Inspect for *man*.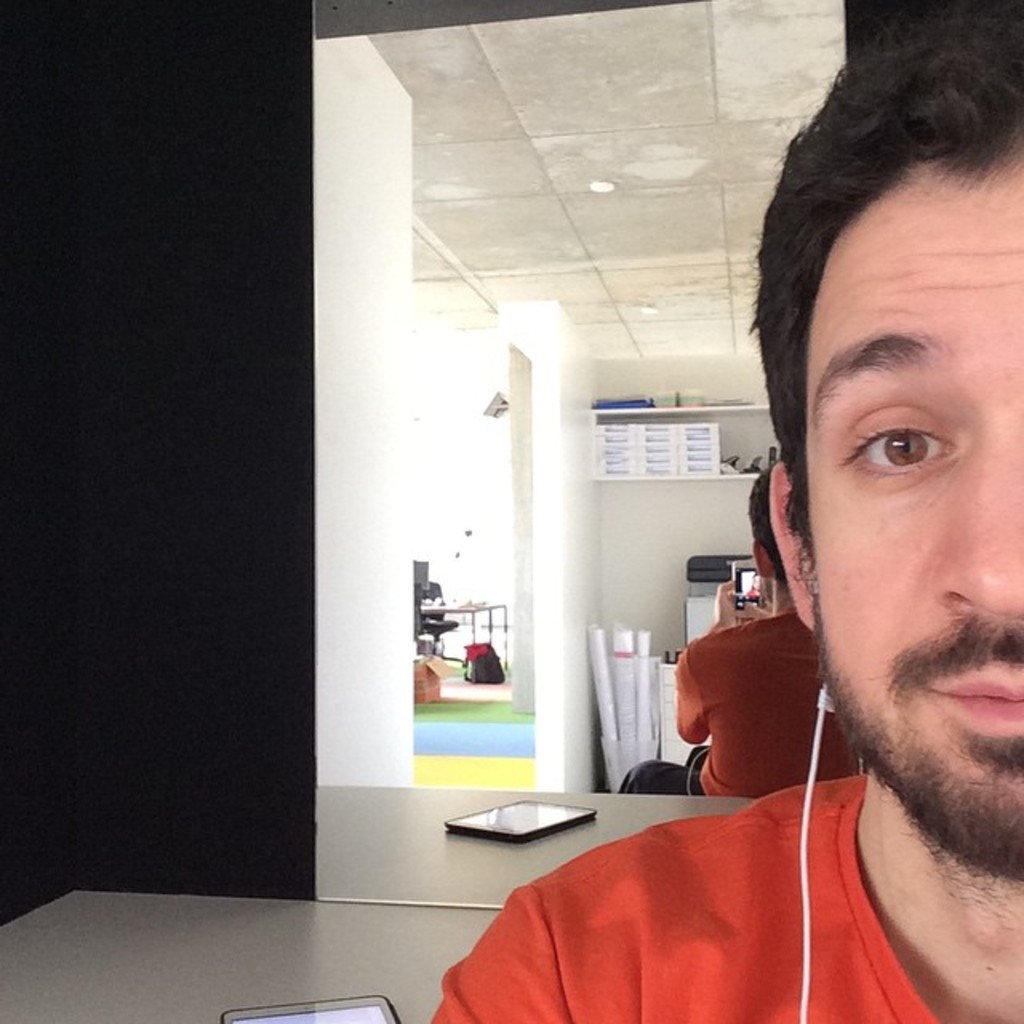
Inspection: region(437, 13, 1022, 1022).
